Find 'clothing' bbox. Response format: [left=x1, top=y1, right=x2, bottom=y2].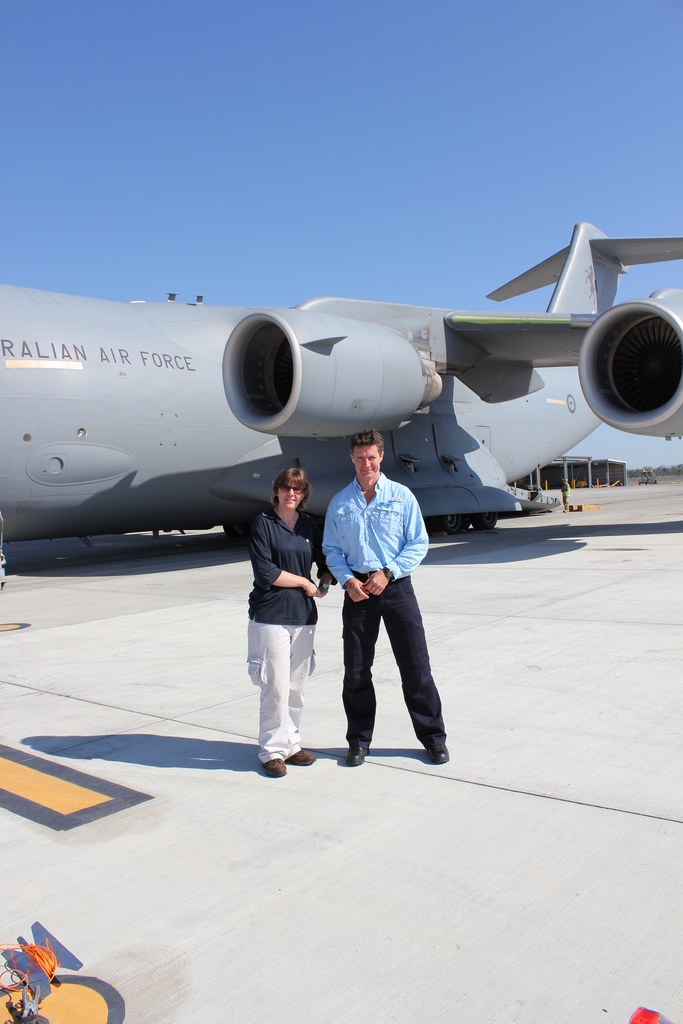
[left=238, top=485, right=326, bottom=746].
